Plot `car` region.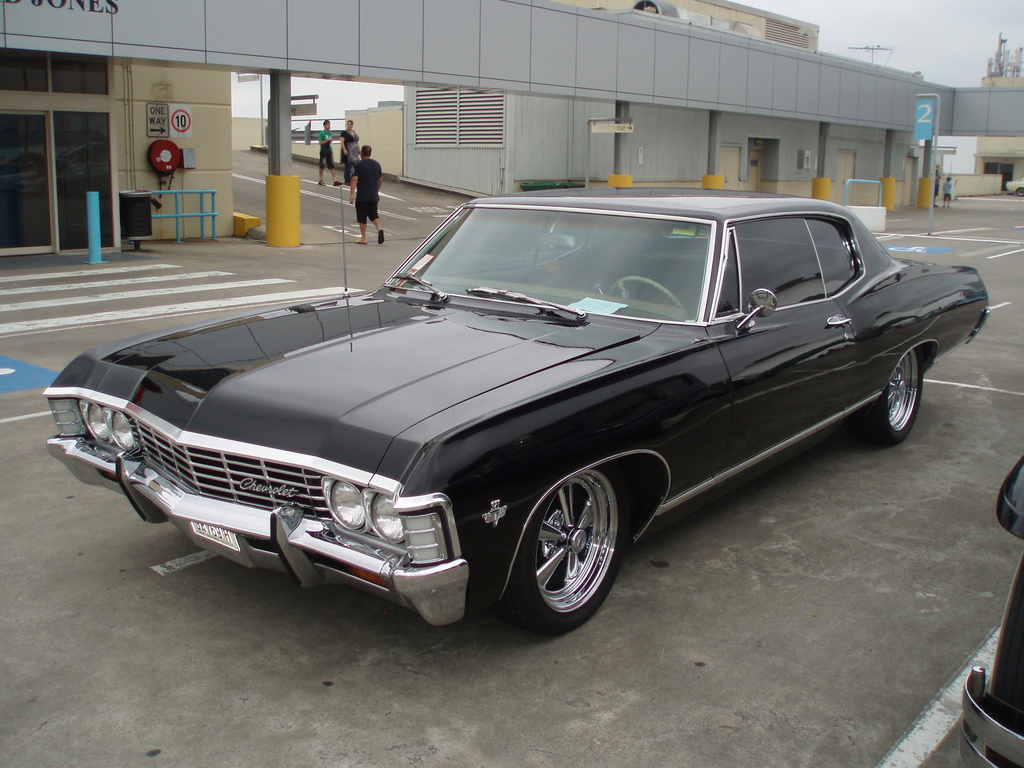
Plotted at x1=1006 y1=177 x2=1023 y2=198.
